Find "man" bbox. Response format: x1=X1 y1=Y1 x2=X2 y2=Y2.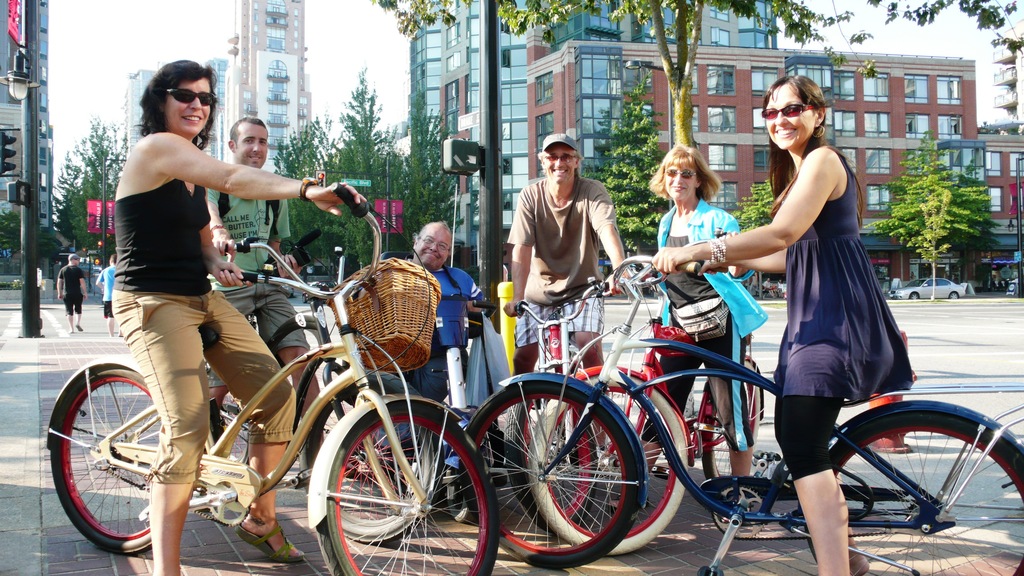
x1=358 y1=218 x2=499 y2=444.
